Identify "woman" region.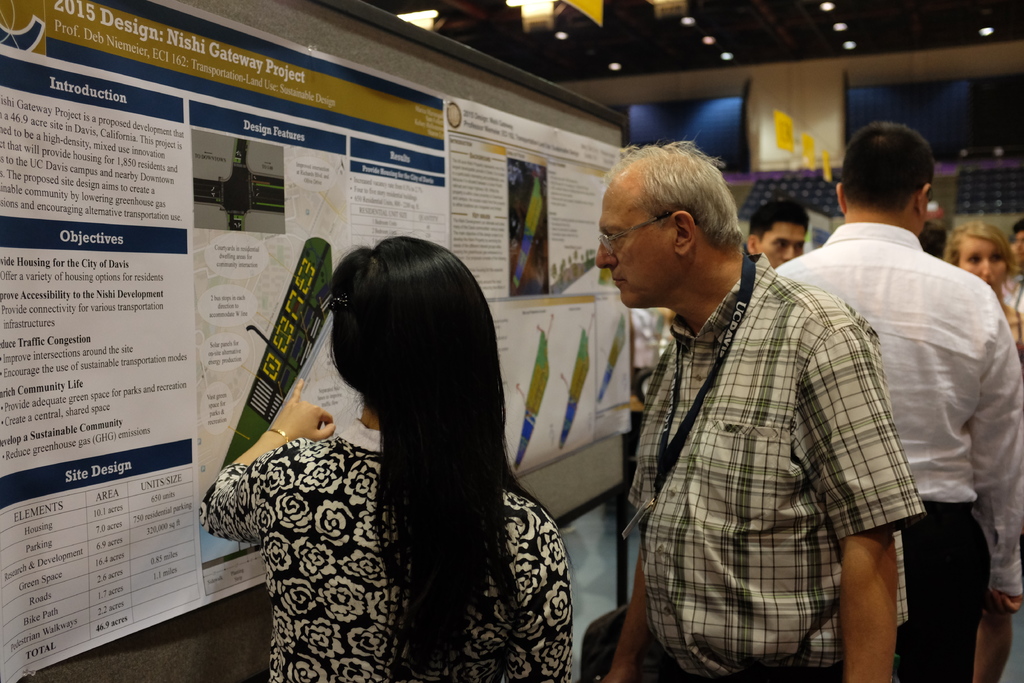
Region: {"left": 223, "top": 209, "right": 586, "bottom": 682}.
